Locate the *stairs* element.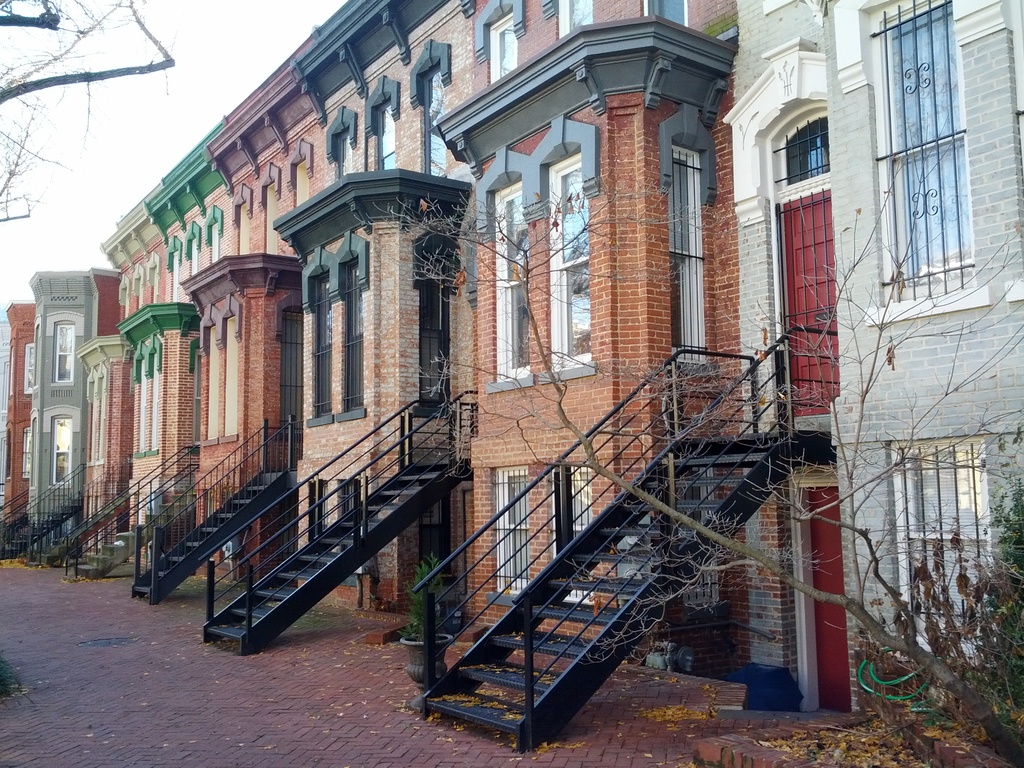
Element bbox: (408,436,805,746).
